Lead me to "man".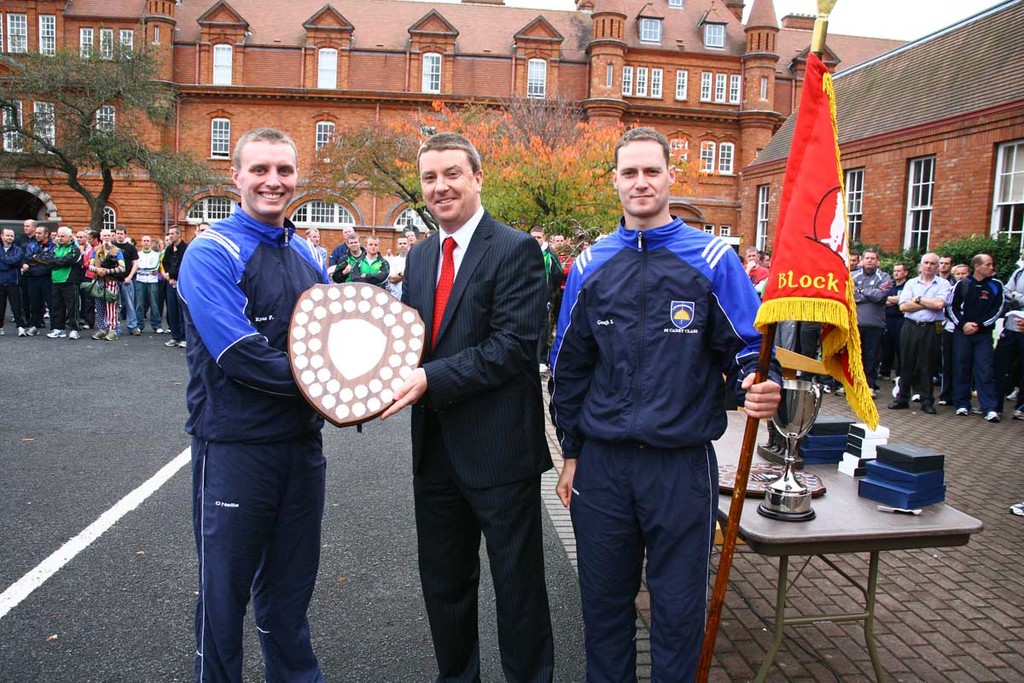
Lead to 20/222/55/337.
